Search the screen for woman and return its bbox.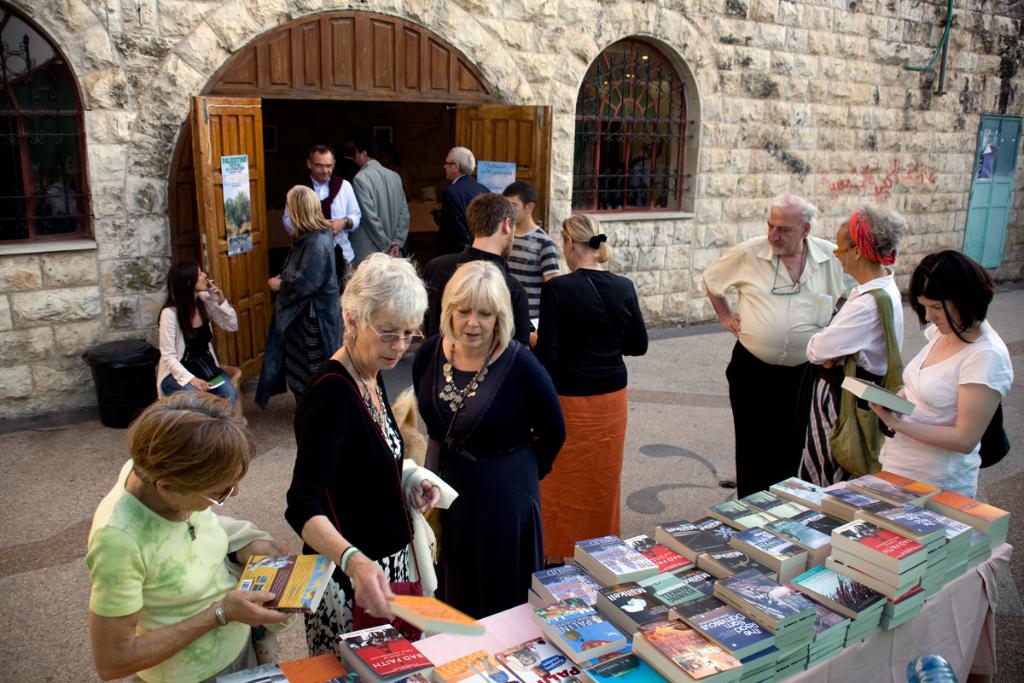
Found: (799,196,905,487).
